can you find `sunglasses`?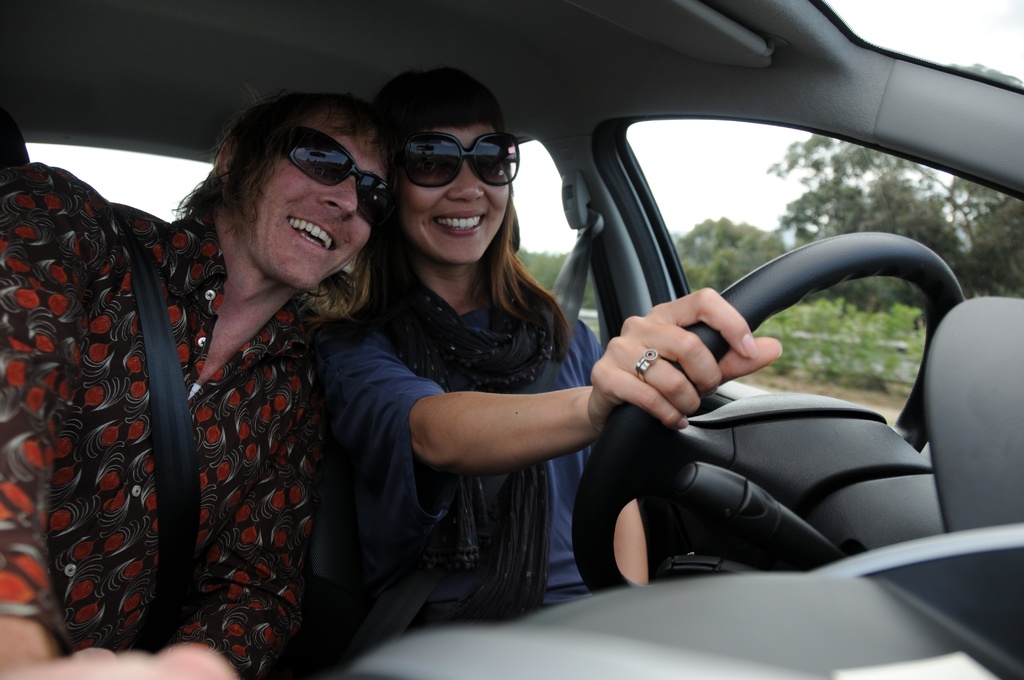
Yes, bounding box: [394,129,520,187].
